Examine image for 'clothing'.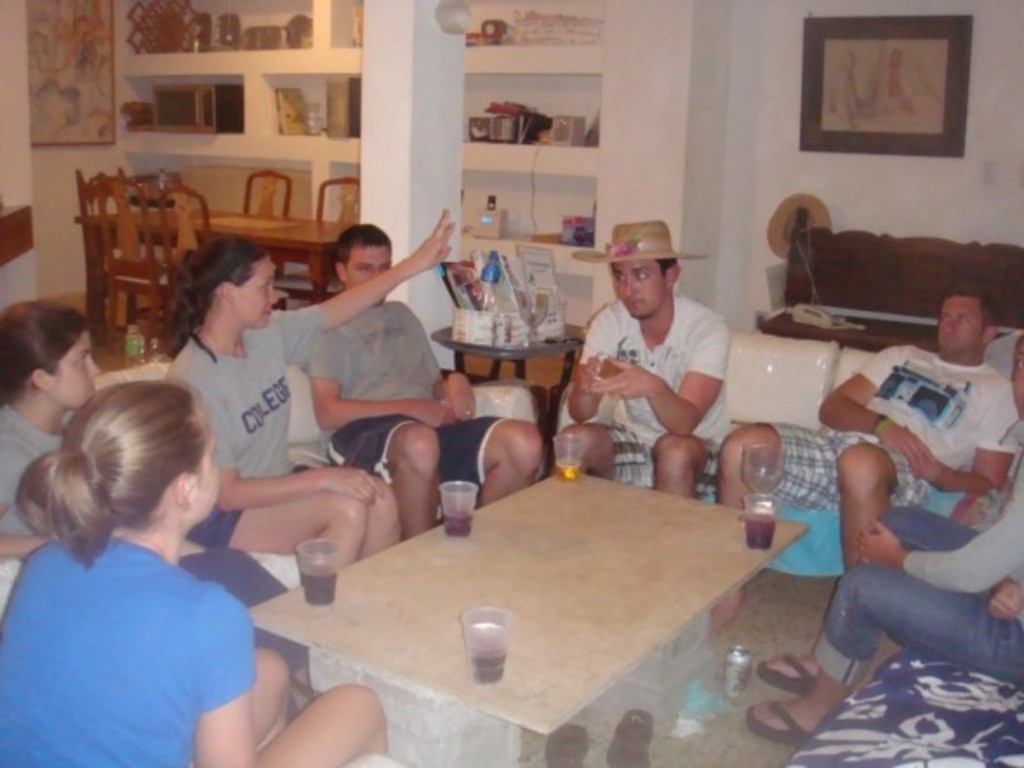
Examination result: box=[0, 396, 68, 620].
